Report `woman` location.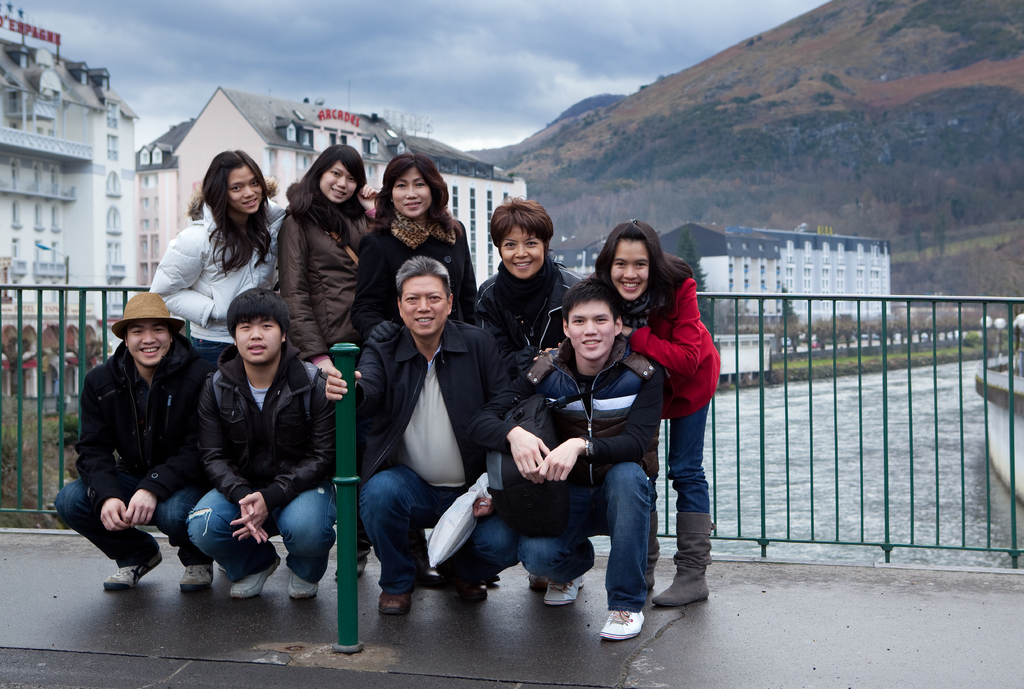
Report: left=278, top=145, right=374, bottom=405.
